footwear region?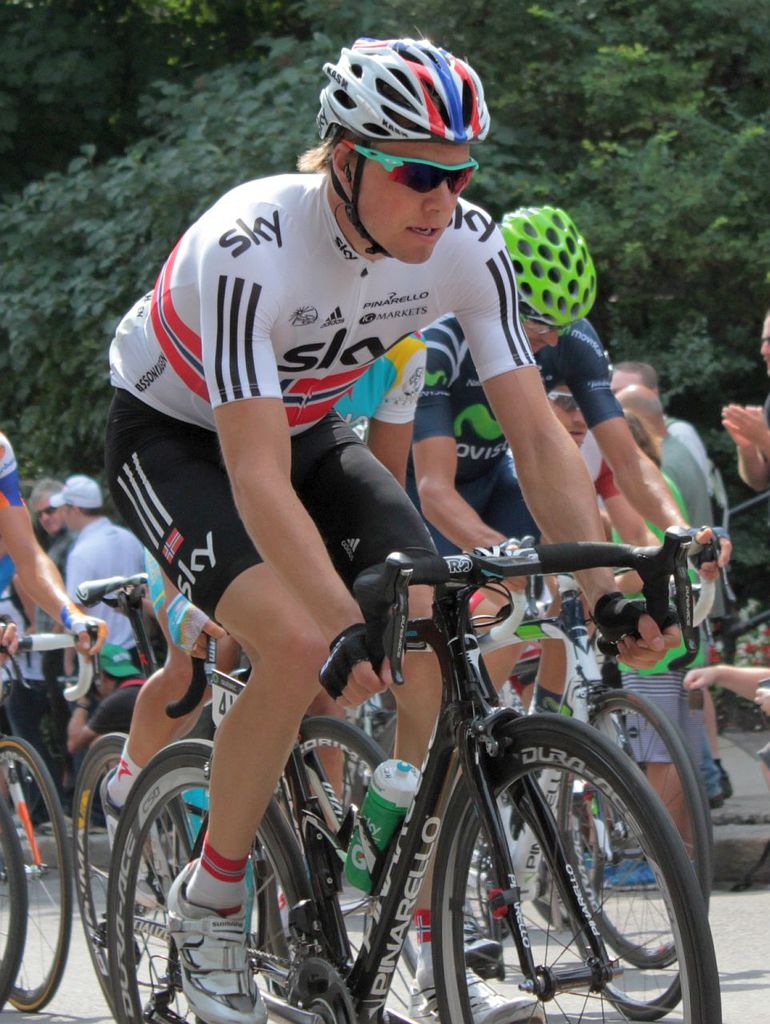
rect(602, 854, 664, 894)
